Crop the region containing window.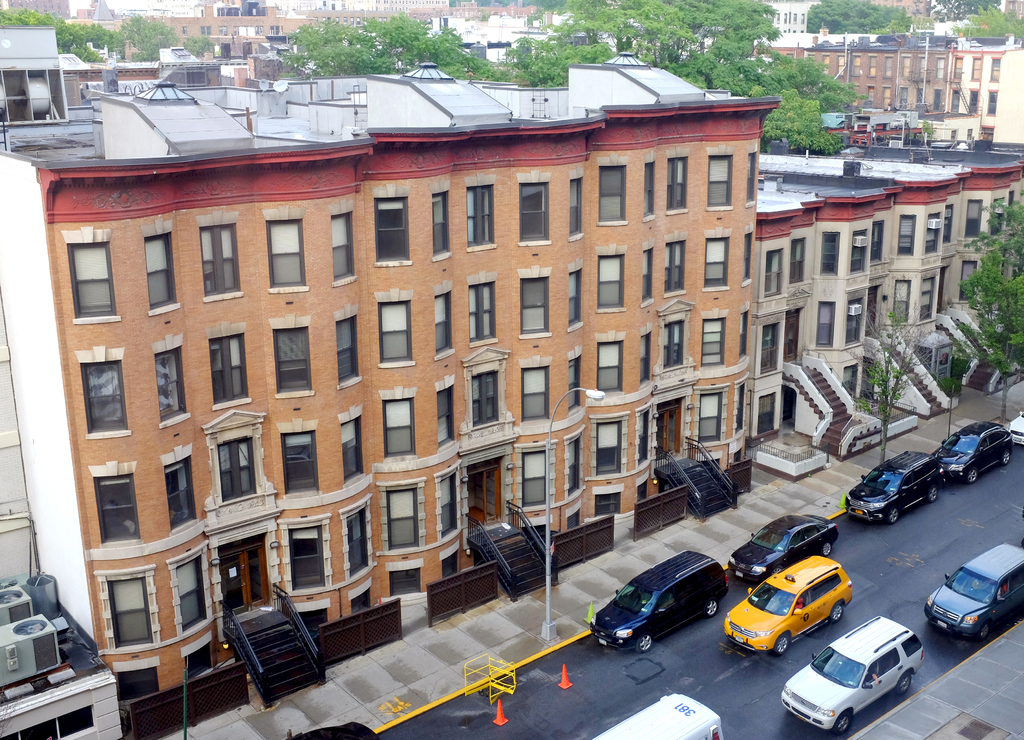
Crop region: x1=83, y1=362, x2=131, y2=433.
